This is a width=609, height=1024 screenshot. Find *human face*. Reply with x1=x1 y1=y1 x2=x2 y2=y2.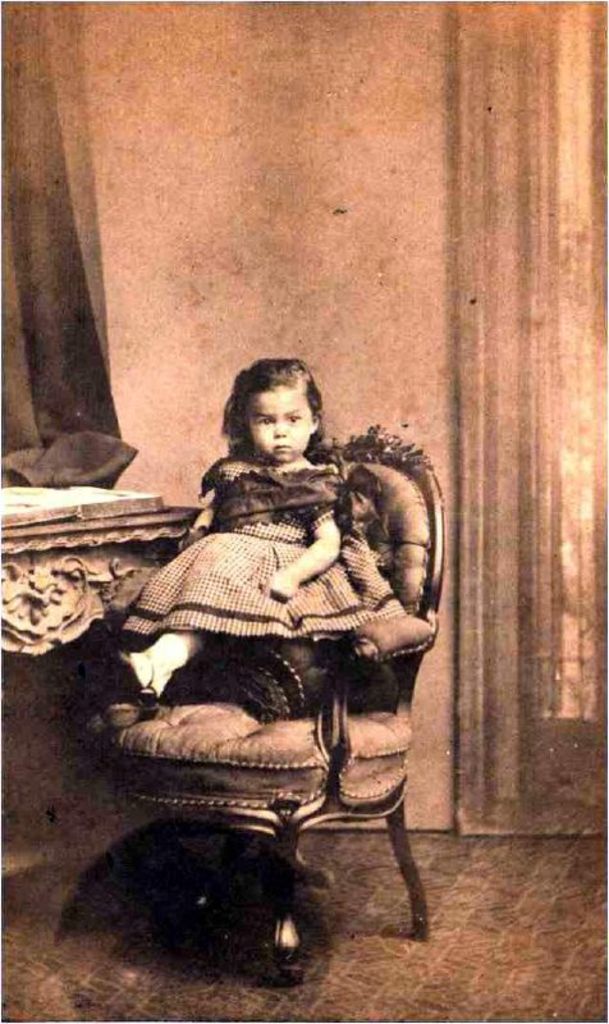
x1=243 y1=393 x2=315 y2=466.
